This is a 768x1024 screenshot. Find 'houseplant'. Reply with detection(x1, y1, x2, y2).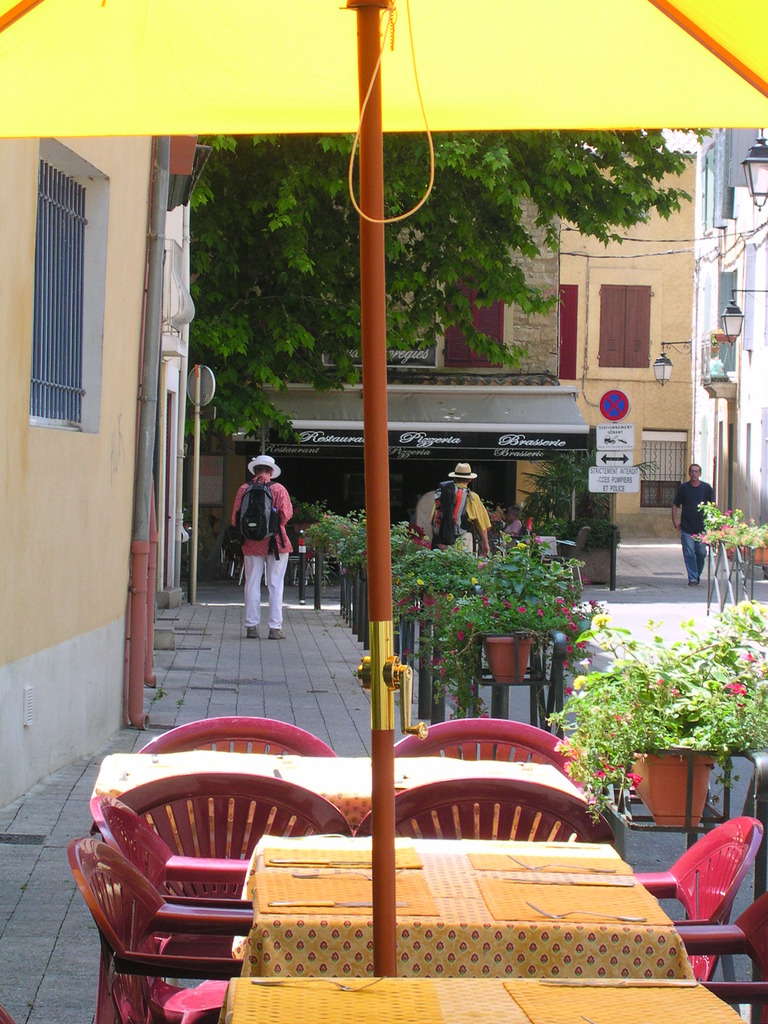
detection(405, 529, 597, 713).
